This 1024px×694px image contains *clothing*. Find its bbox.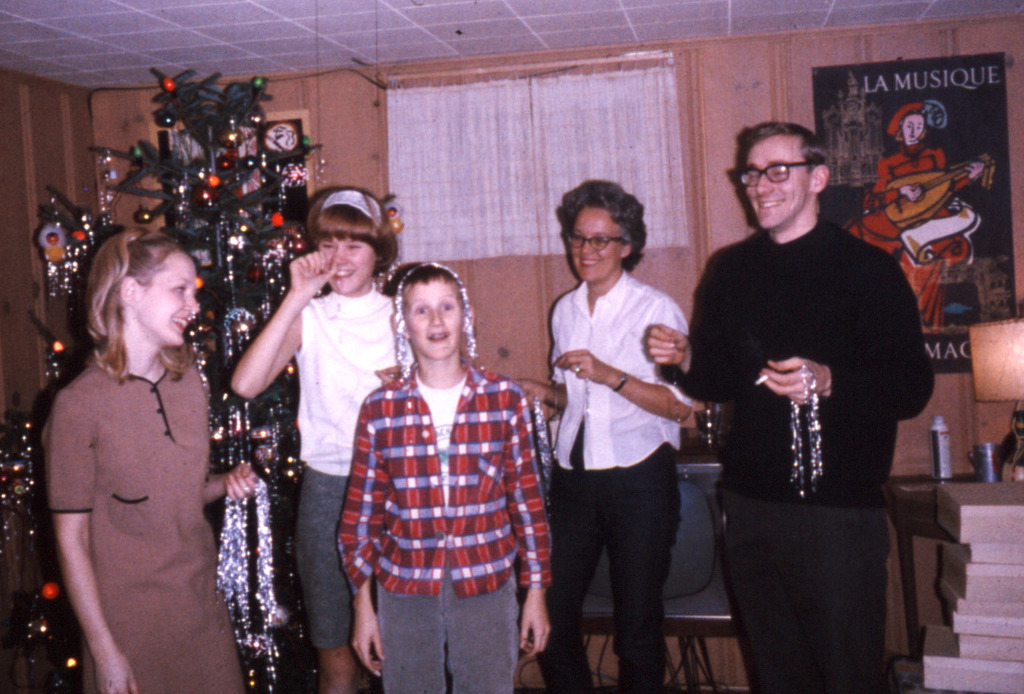
locate(672, 229, 936, 693).
